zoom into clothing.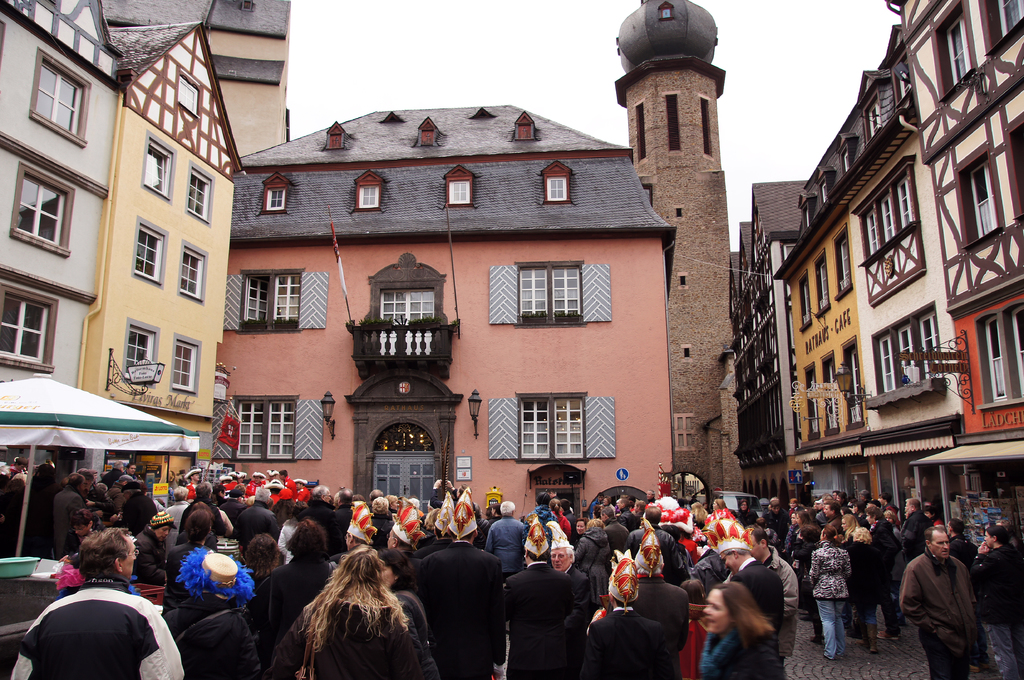
Zoom target: select_region(484, 516, 529, 576).
